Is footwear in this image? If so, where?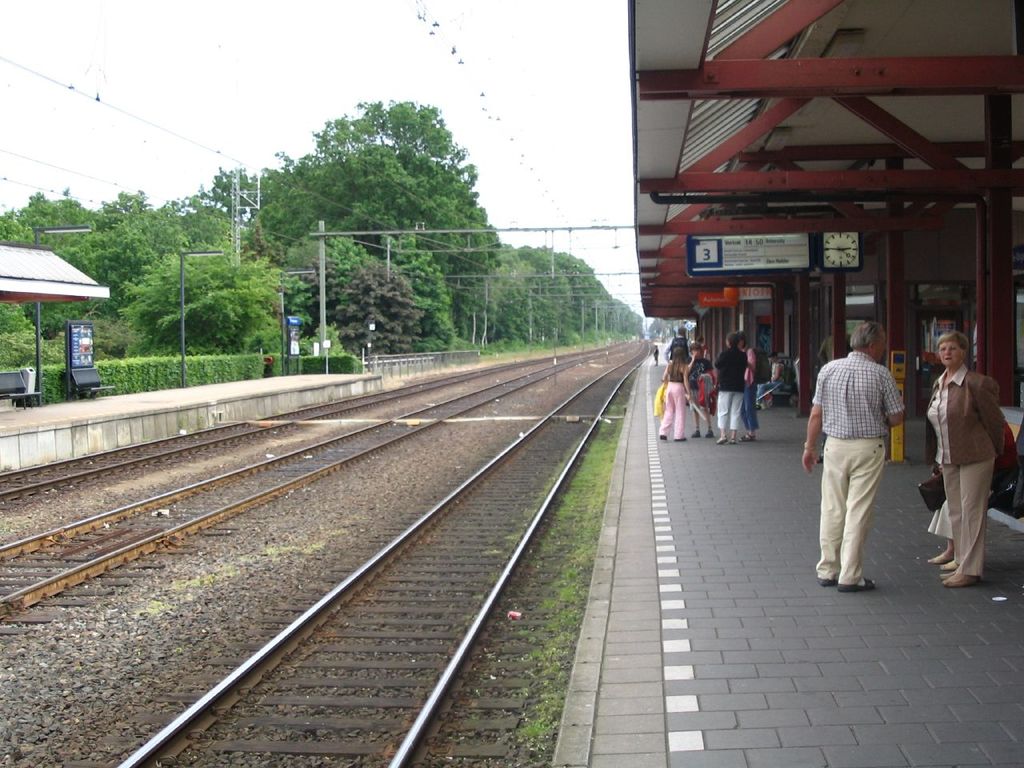
Yes, at [936,554,954,574].
